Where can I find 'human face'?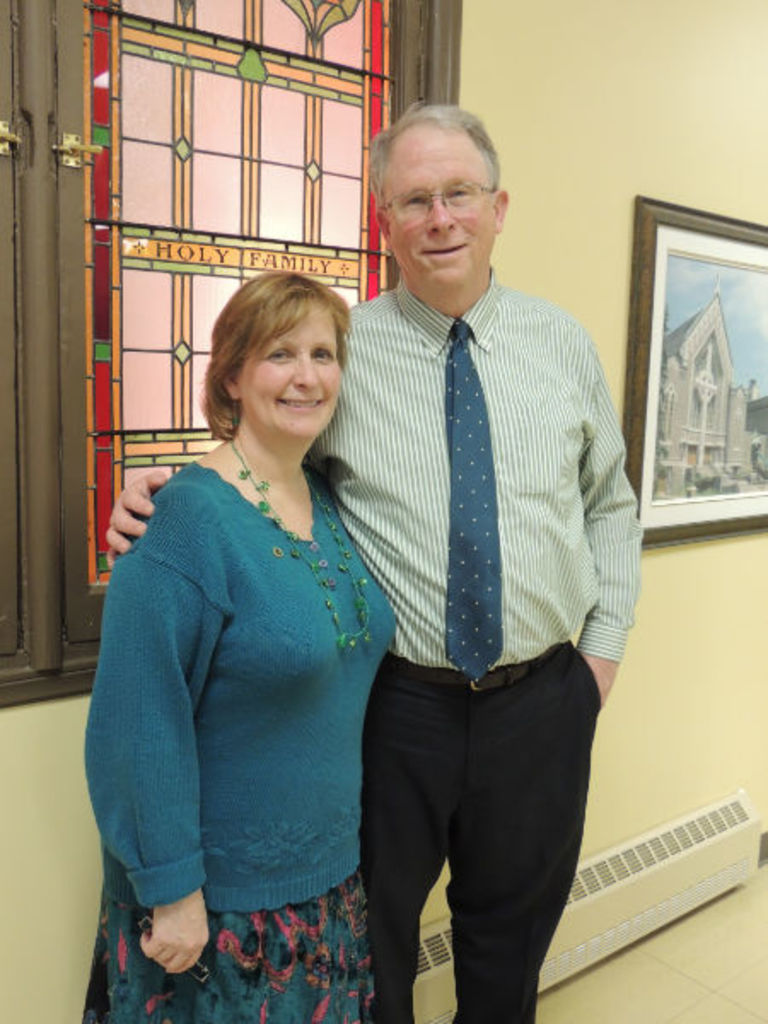
You can find it at 387/131/492/294.
